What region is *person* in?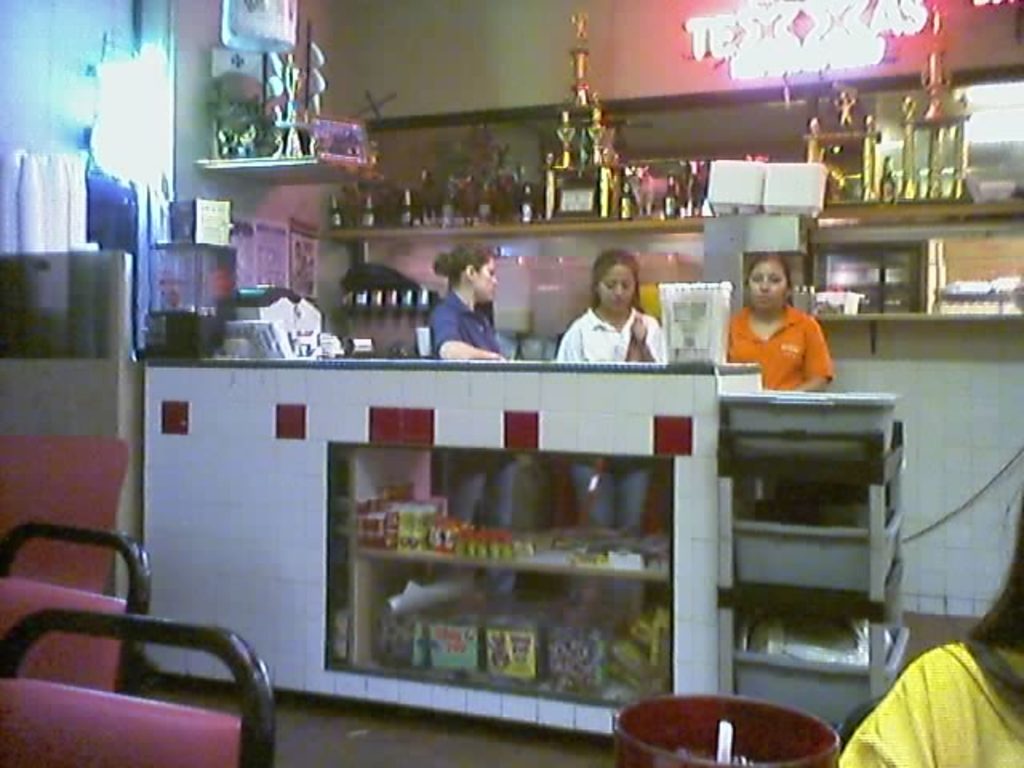
<box>723,251,840,403</box>.
